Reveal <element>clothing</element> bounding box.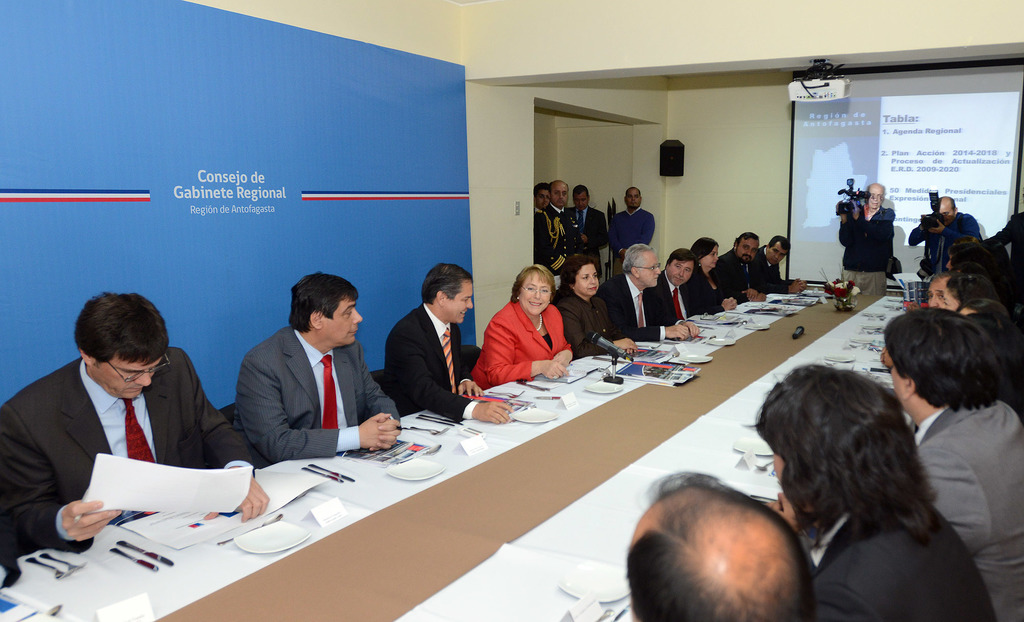
Revealed: 554:281:619:377.
